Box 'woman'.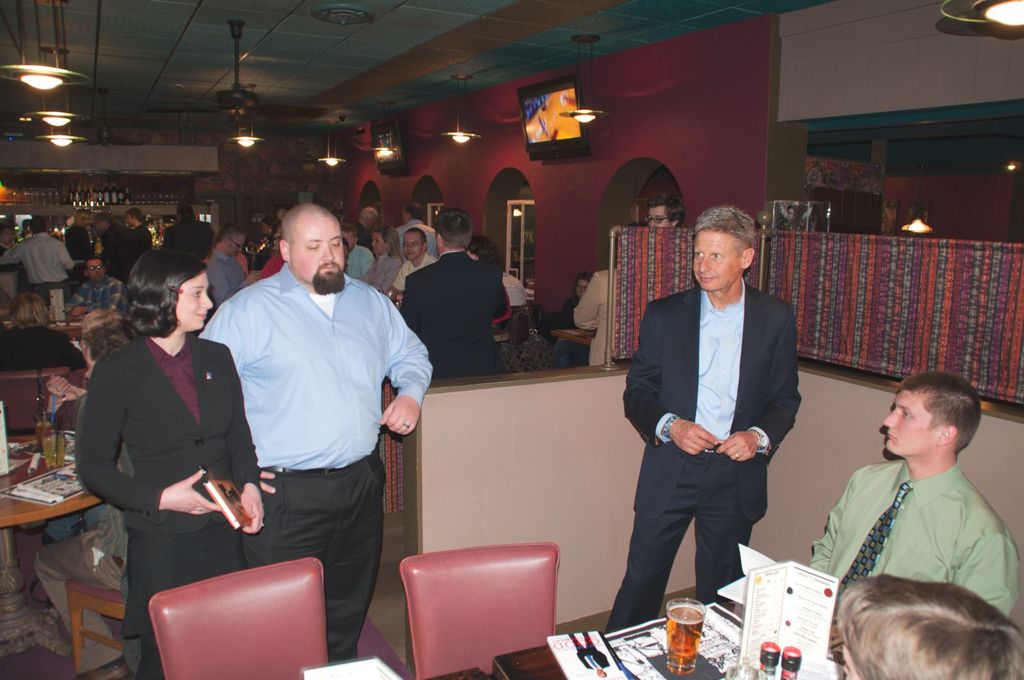
l=0, t=289, r=84, b=373.
